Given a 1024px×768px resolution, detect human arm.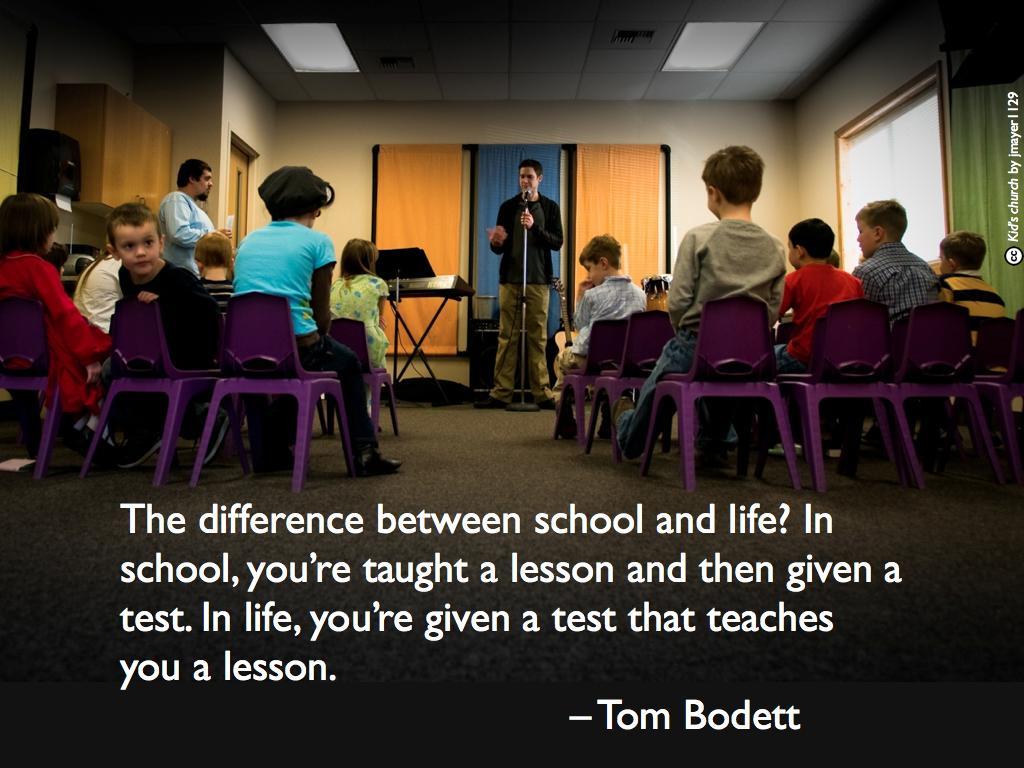
left=515, top=201, right=563, bottom=251.
